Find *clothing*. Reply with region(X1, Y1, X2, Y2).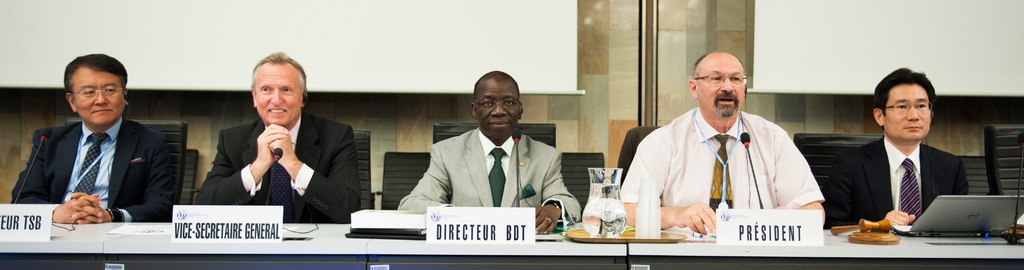
region(822, 135, 968, 233).
